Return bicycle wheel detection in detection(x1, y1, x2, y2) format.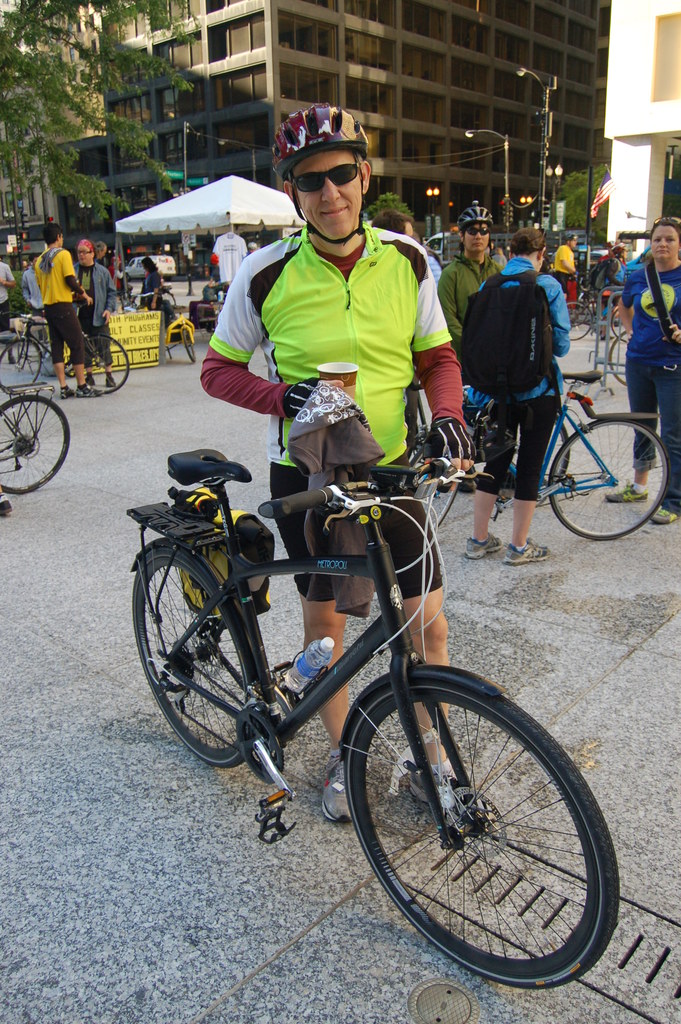
detection(0, 335, 45, 394).
